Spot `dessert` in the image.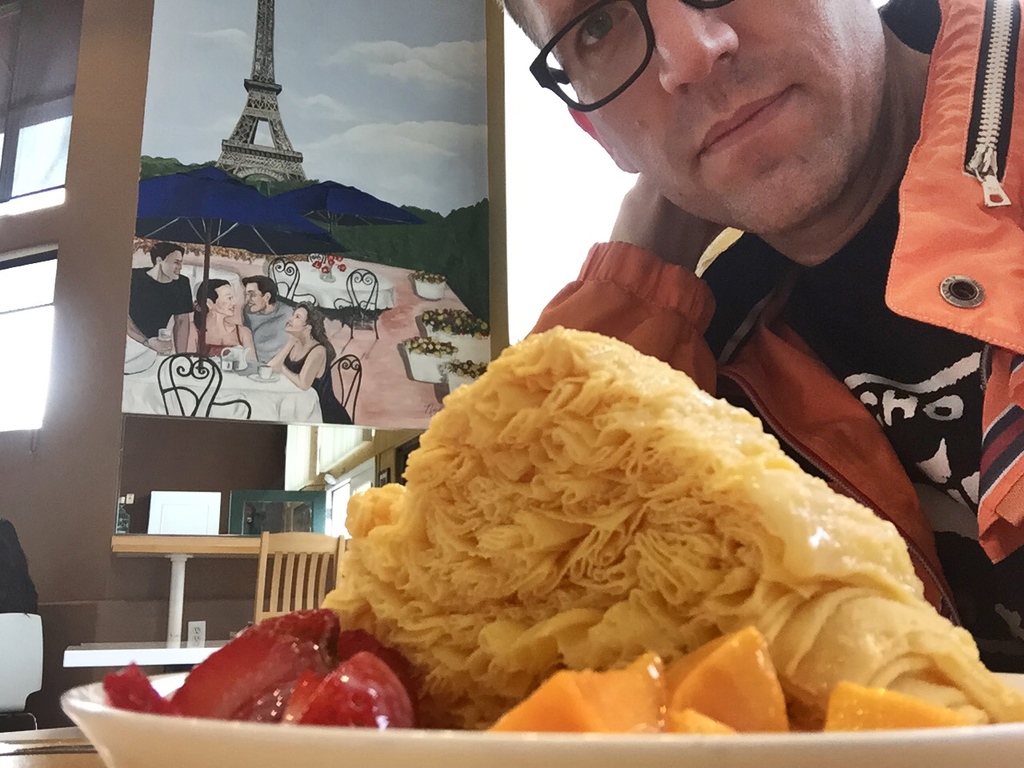
`dessert` found at Rect(114, 322, 1023, 754).
